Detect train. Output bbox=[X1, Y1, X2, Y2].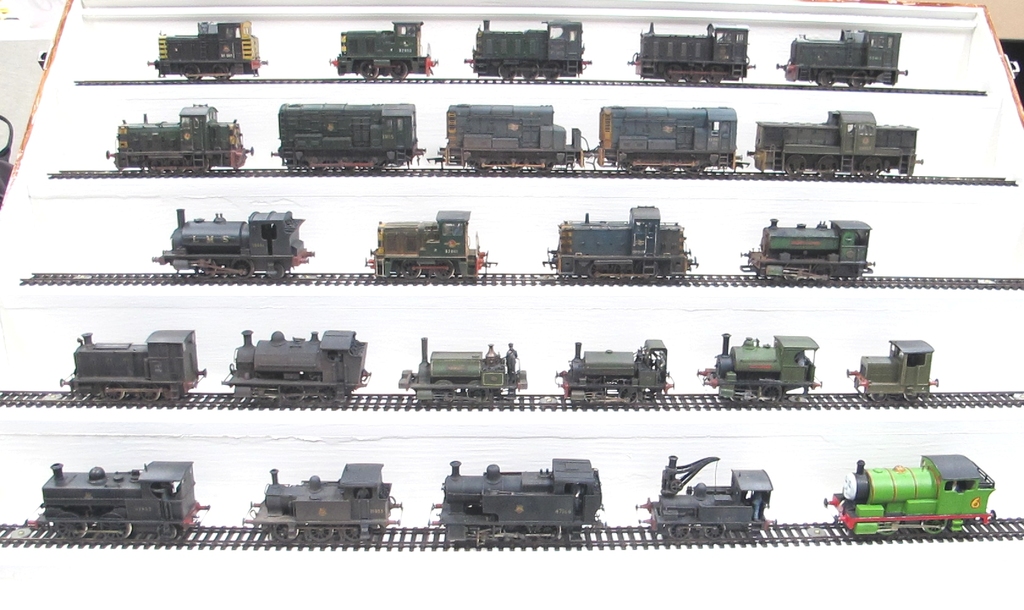
bbox=[815, 455, 999, 538].
